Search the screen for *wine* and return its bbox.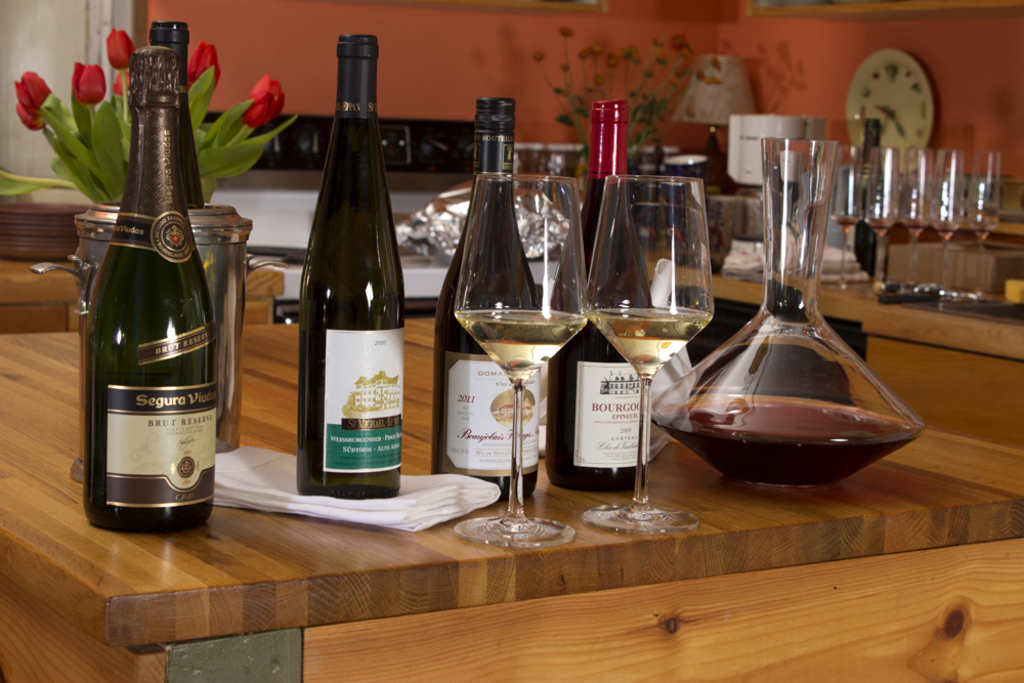
Found: 433/98/542/504.
